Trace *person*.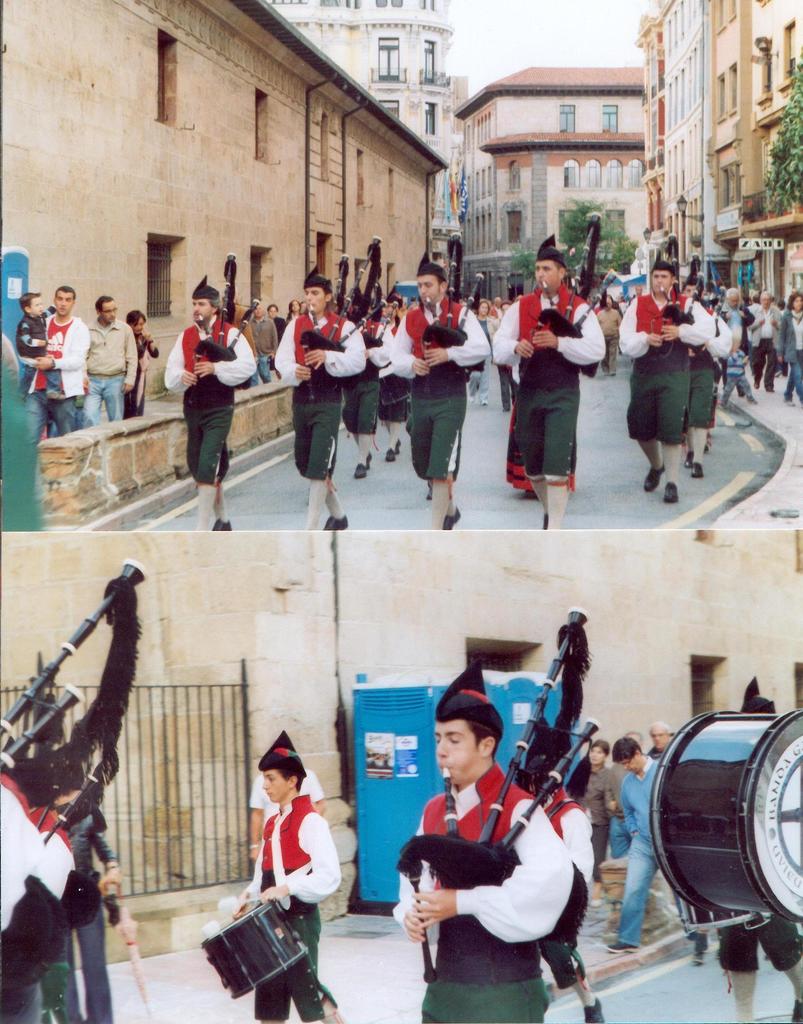
Traced to <box>487,234,606,543</box>.
